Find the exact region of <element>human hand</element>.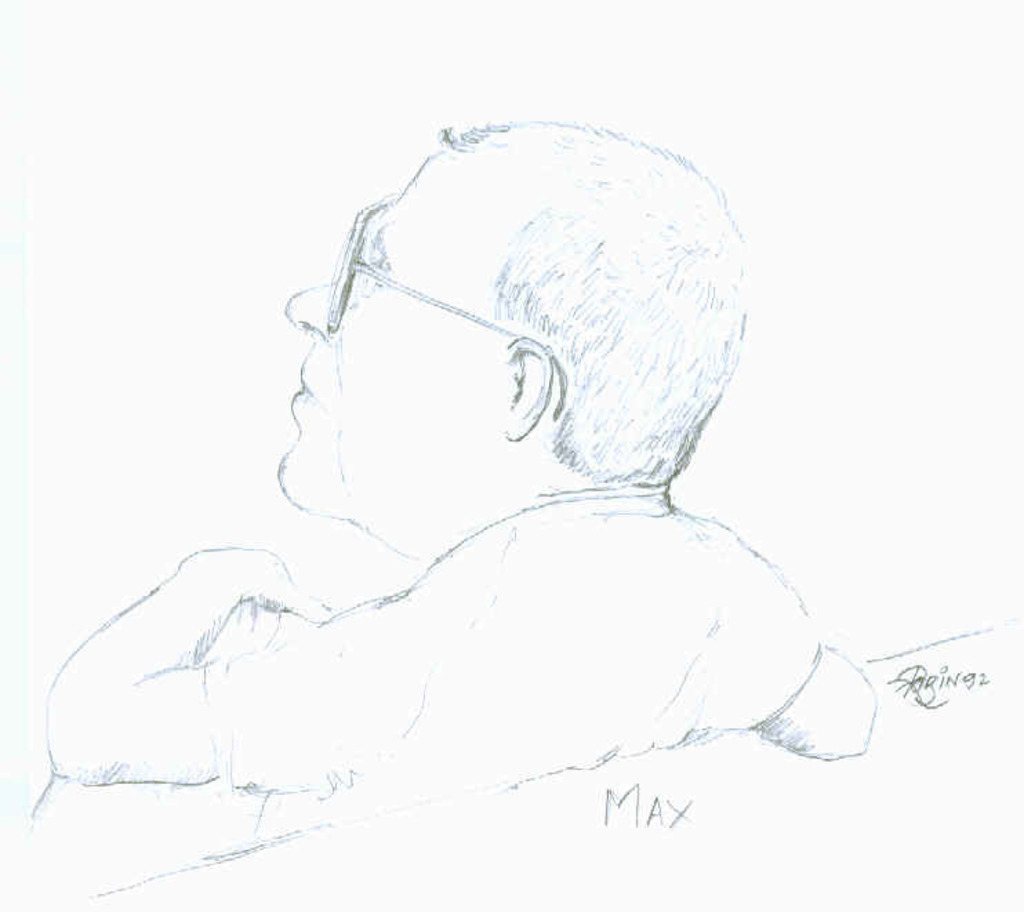
Exact region: <bbox>177, 544, 334, 619</bbox>.
